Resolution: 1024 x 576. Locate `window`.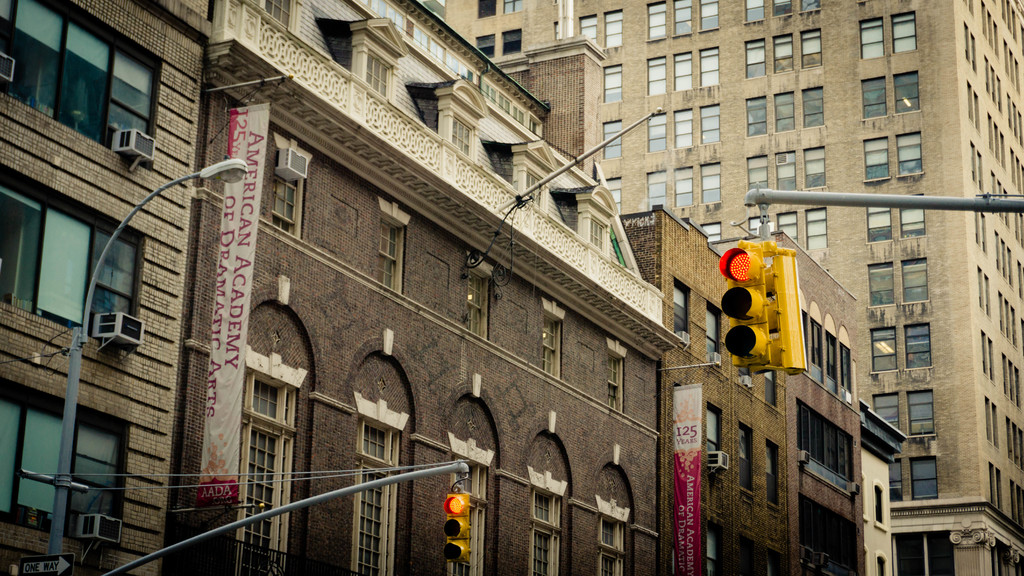
266/182/296/216.
